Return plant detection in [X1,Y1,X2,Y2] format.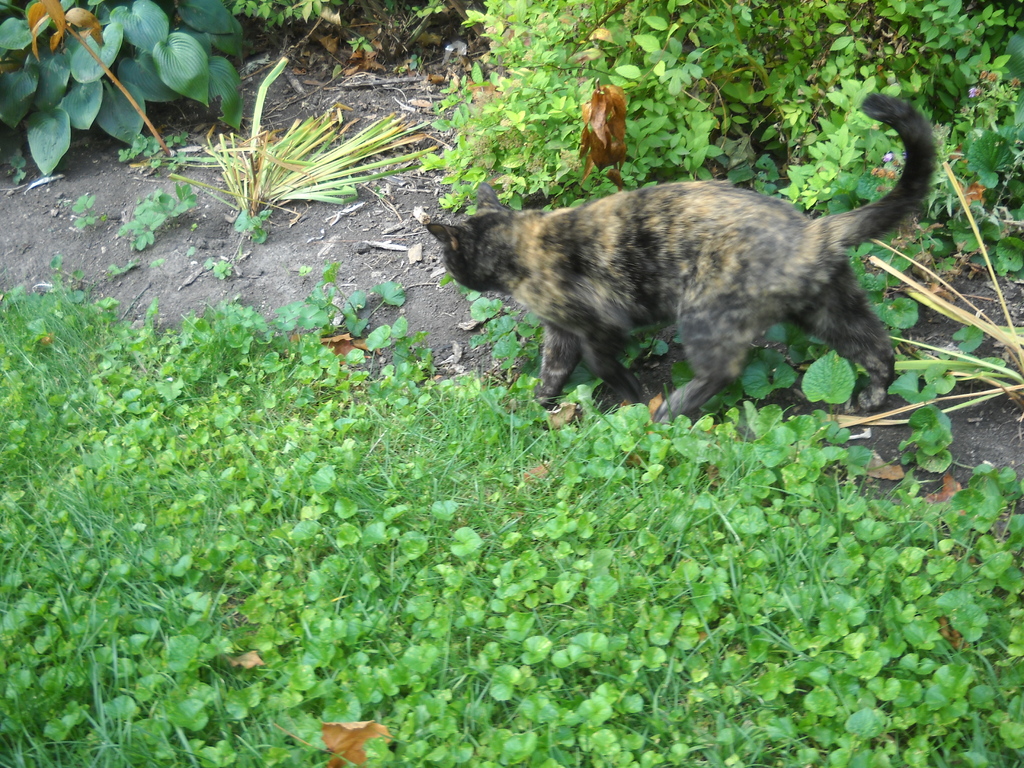
[227,0,342,32].
